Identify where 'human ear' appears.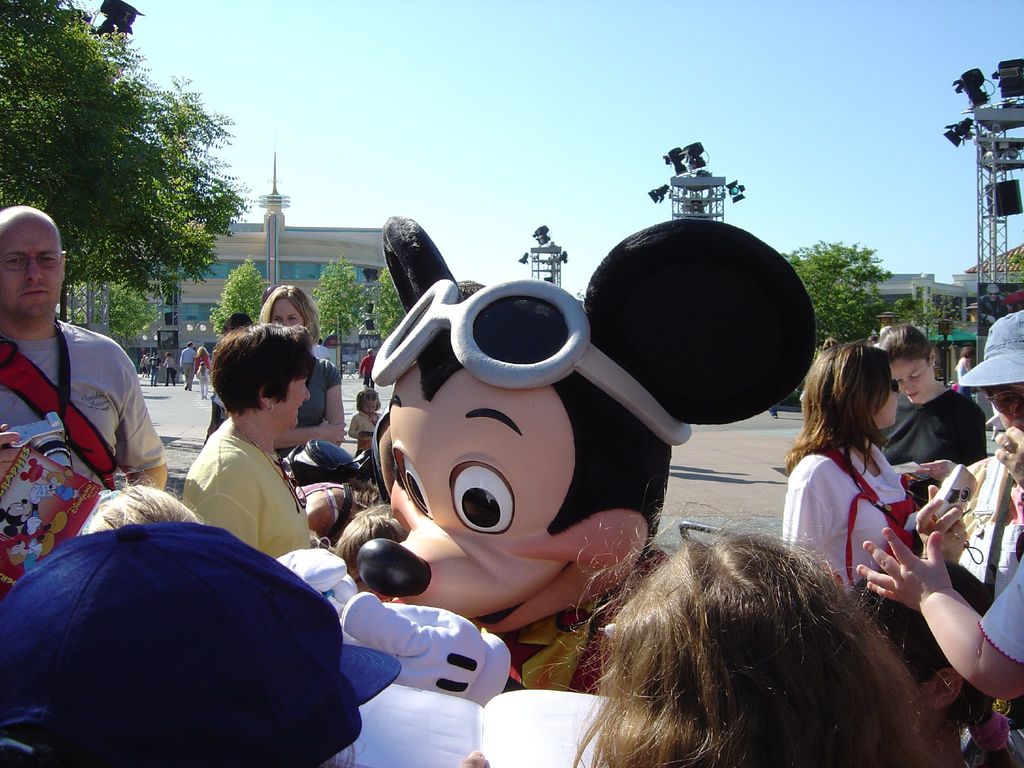
Appears at pyautogui.locateOnScreen(262, 386, 269, 406).
